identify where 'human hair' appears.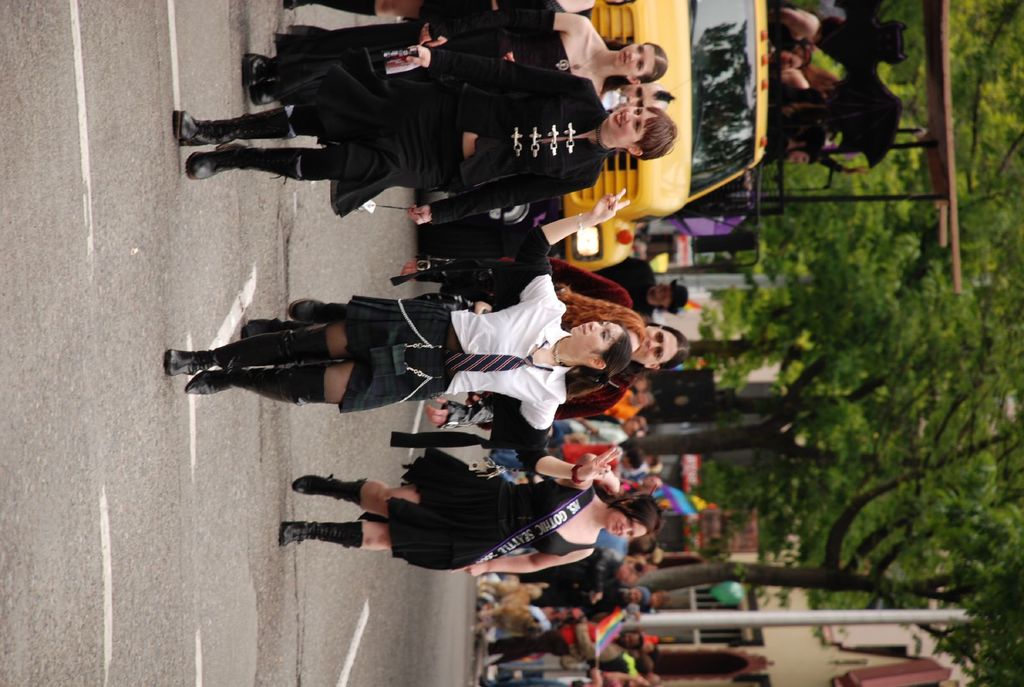
Appears at BBox(629, 103, 678, 160).
